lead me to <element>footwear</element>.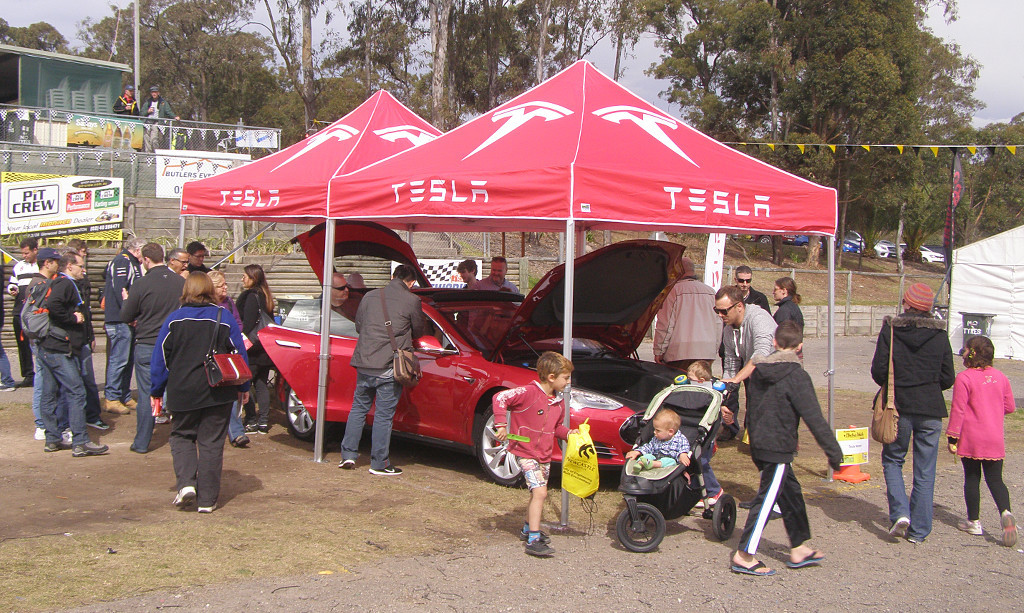
Lead to crop(128, 402, 134, 407).
